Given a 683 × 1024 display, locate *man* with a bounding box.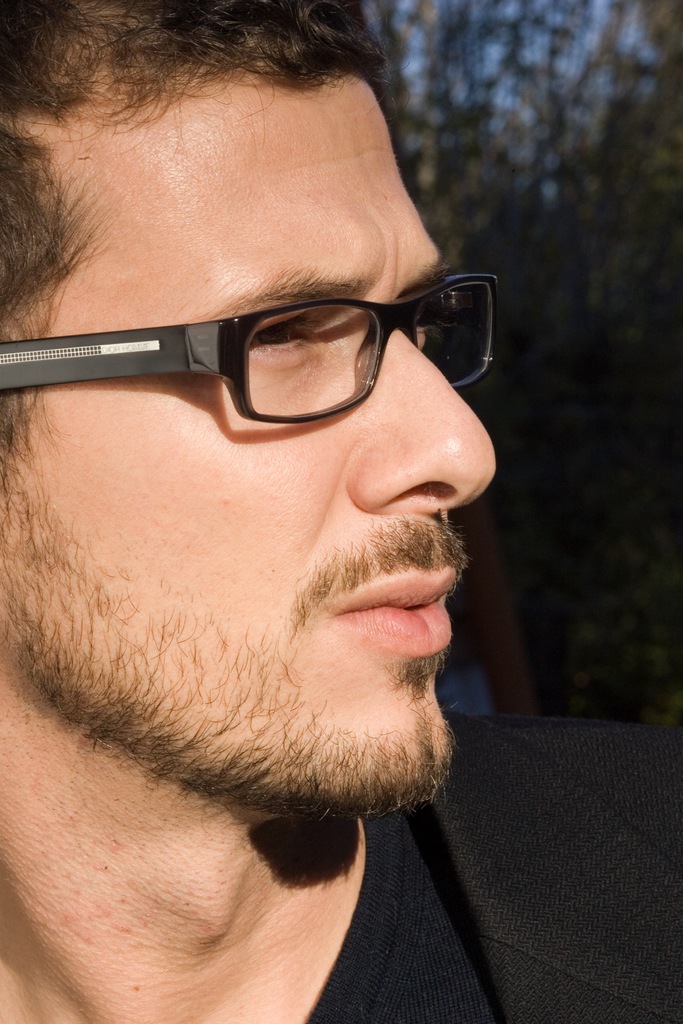
Located: detection(0, 0, 682, 1023).
